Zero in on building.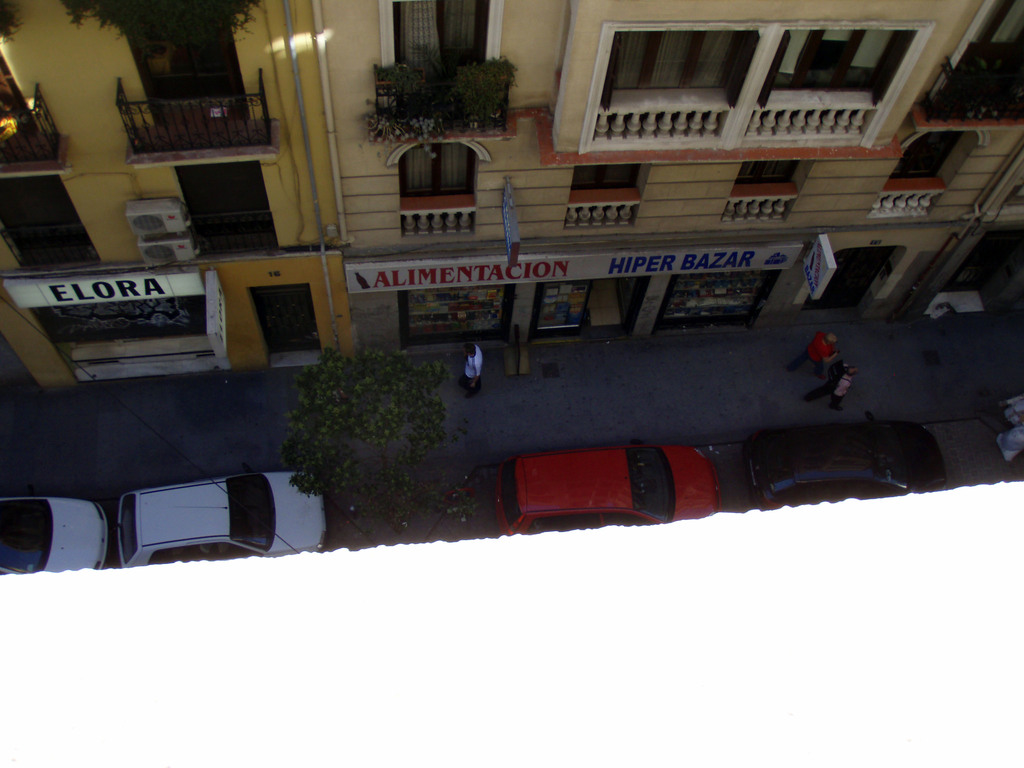
Zeroed in: detection(289, 0, 1023, 339).
